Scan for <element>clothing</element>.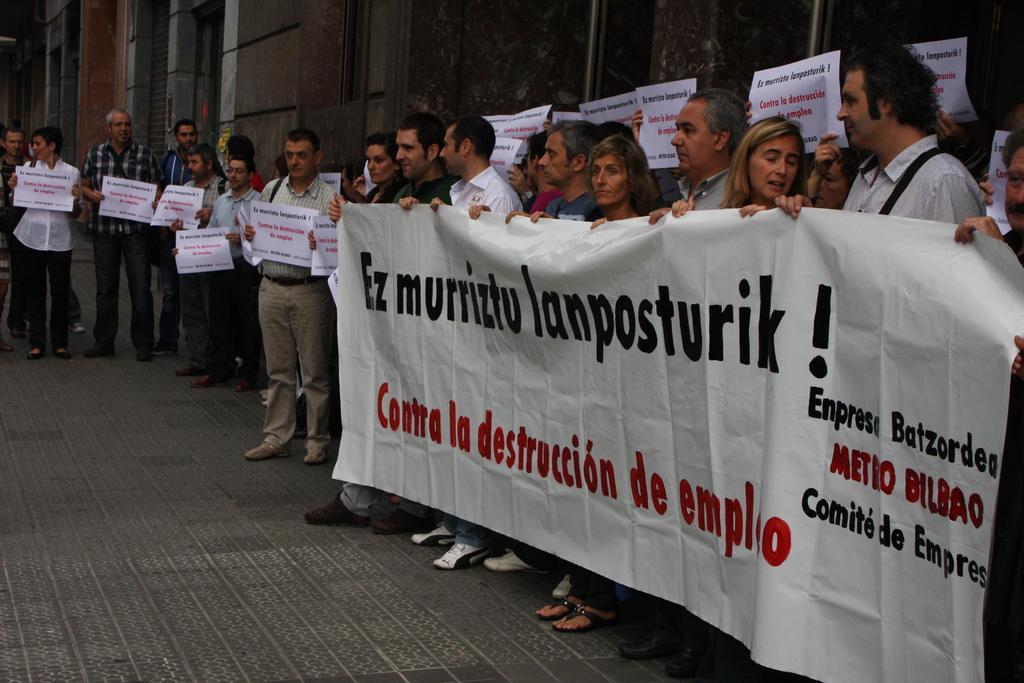
Scan result: 156 144 227 359.
